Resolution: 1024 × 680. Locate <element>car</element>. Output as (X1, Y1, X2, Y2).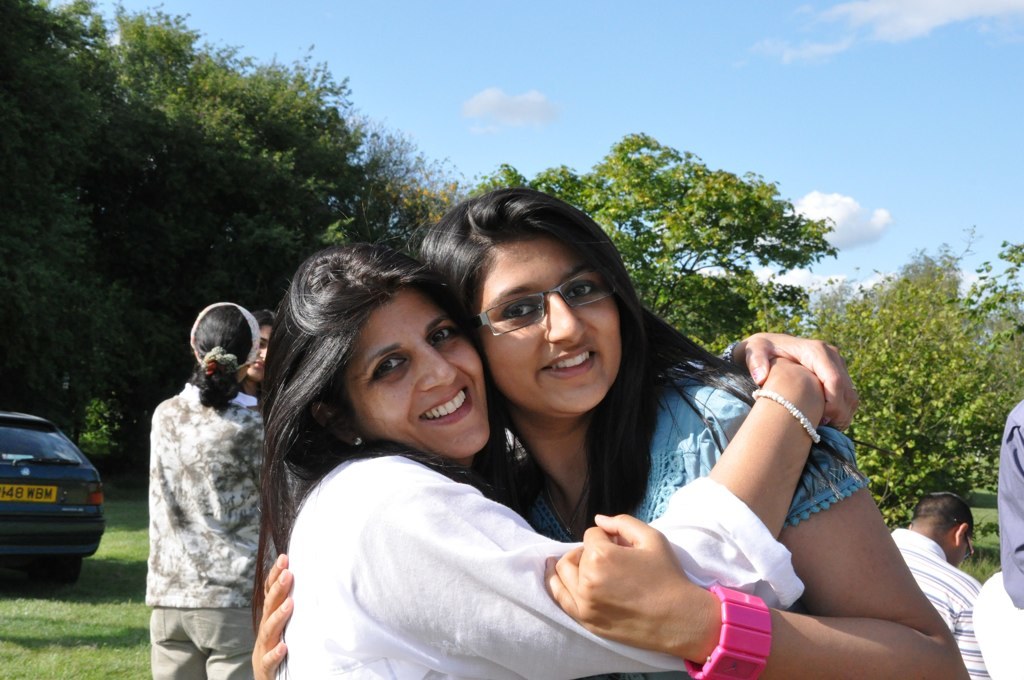
(4, 406, 105, 594).
